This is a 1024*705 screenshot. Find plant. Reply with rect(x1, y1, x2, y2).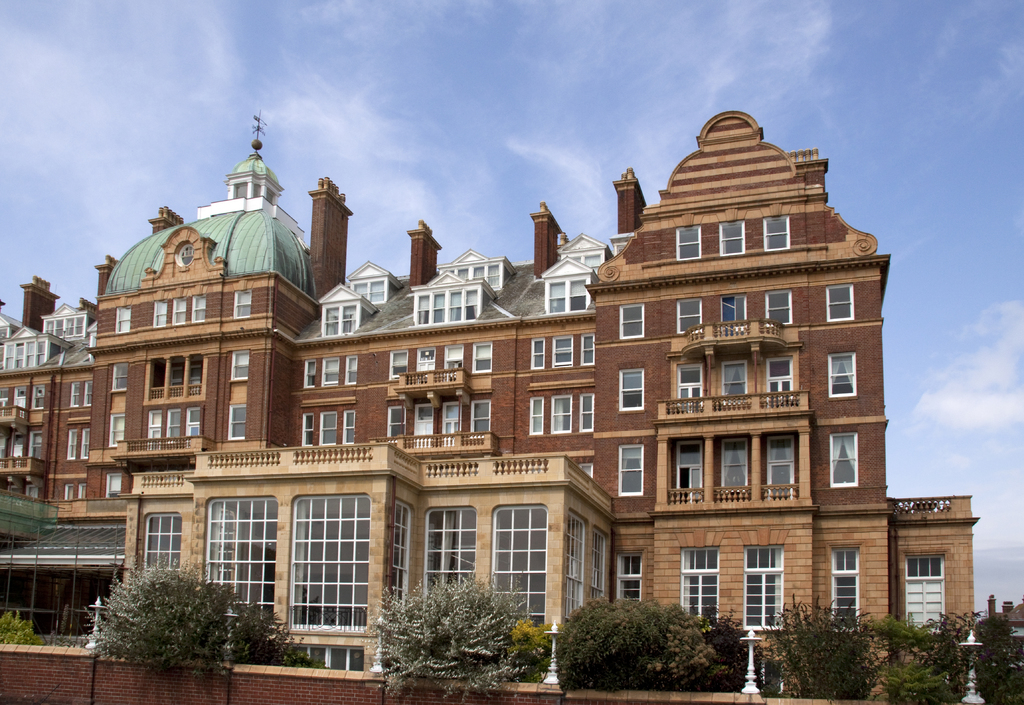
rect(78, 560, 282, 674).
